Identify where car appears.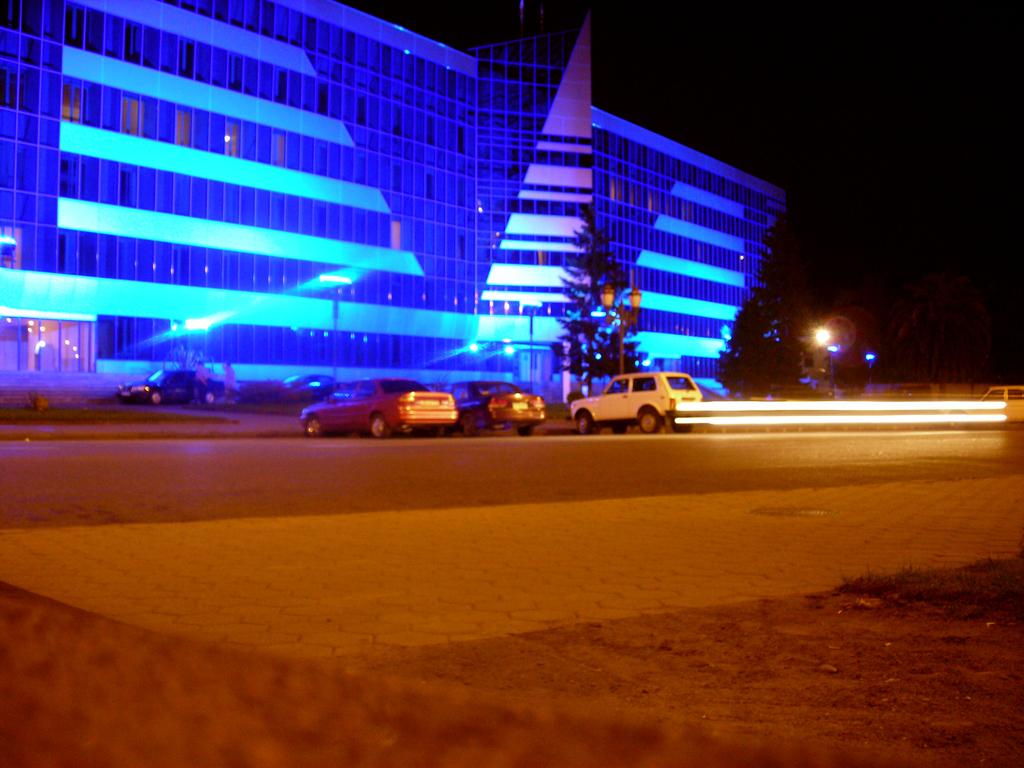
Appears at (305, 378, 456, 437).
